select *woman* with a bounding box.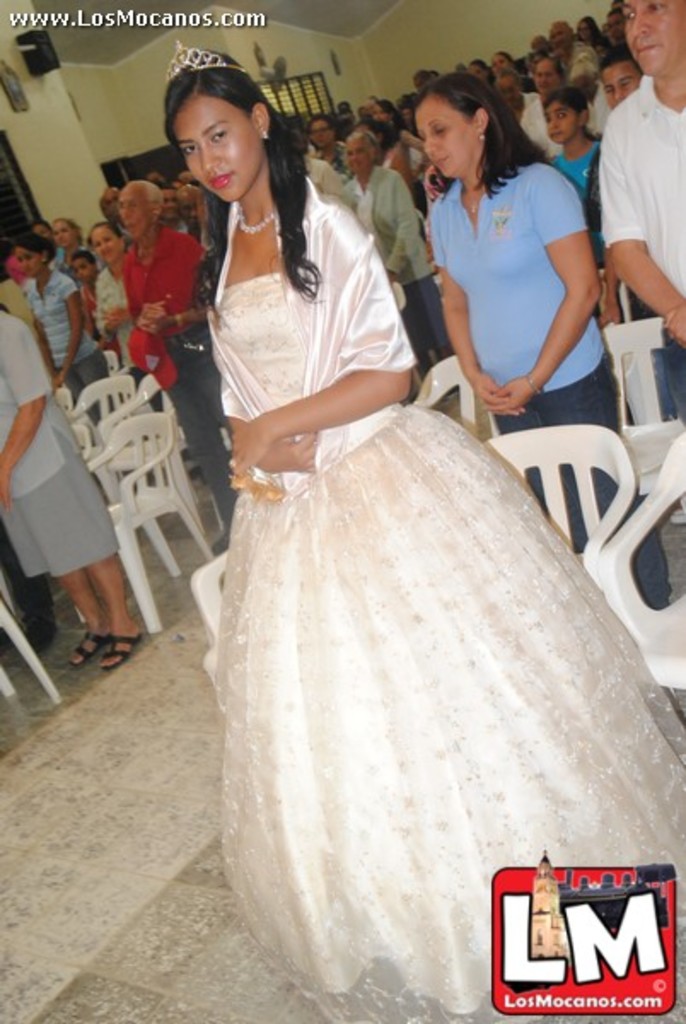
(x1=26, y1=218, x2=55, y2=246).
